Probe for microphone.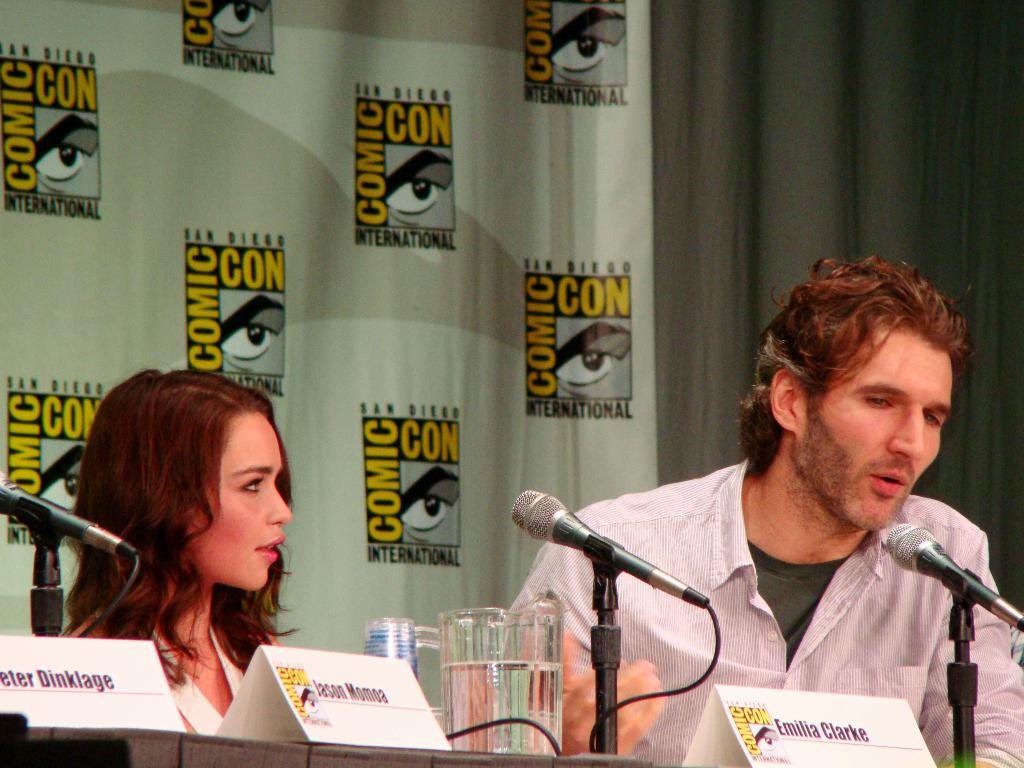
Probe result: [x1=886, y1=524, x2=1023, y2=645].
